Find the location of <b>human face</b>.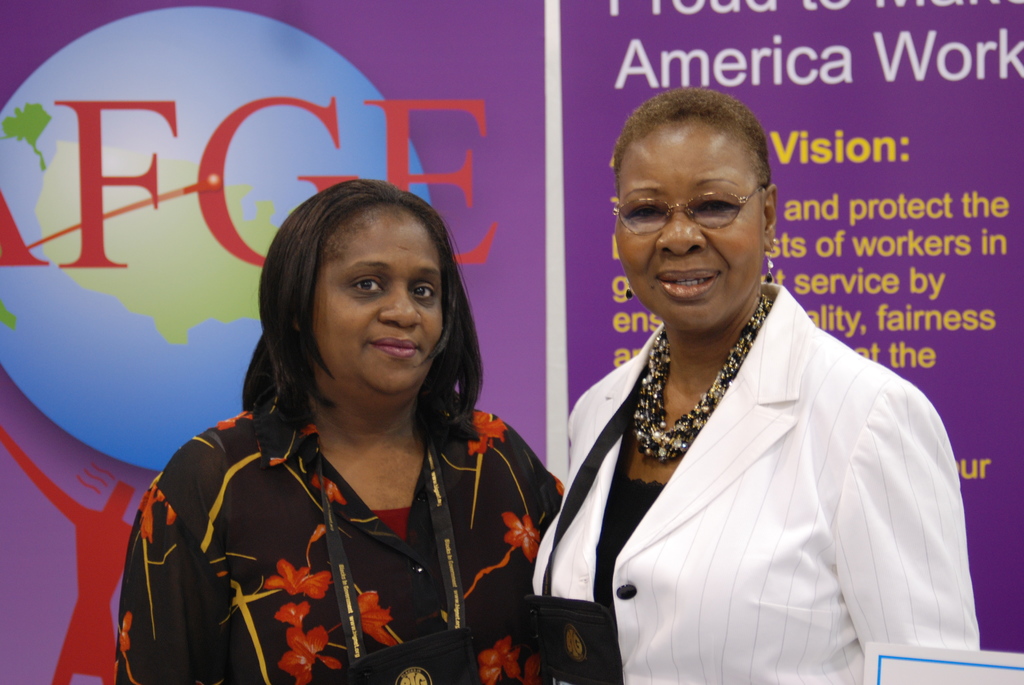
Location: (618,123,771,333).
